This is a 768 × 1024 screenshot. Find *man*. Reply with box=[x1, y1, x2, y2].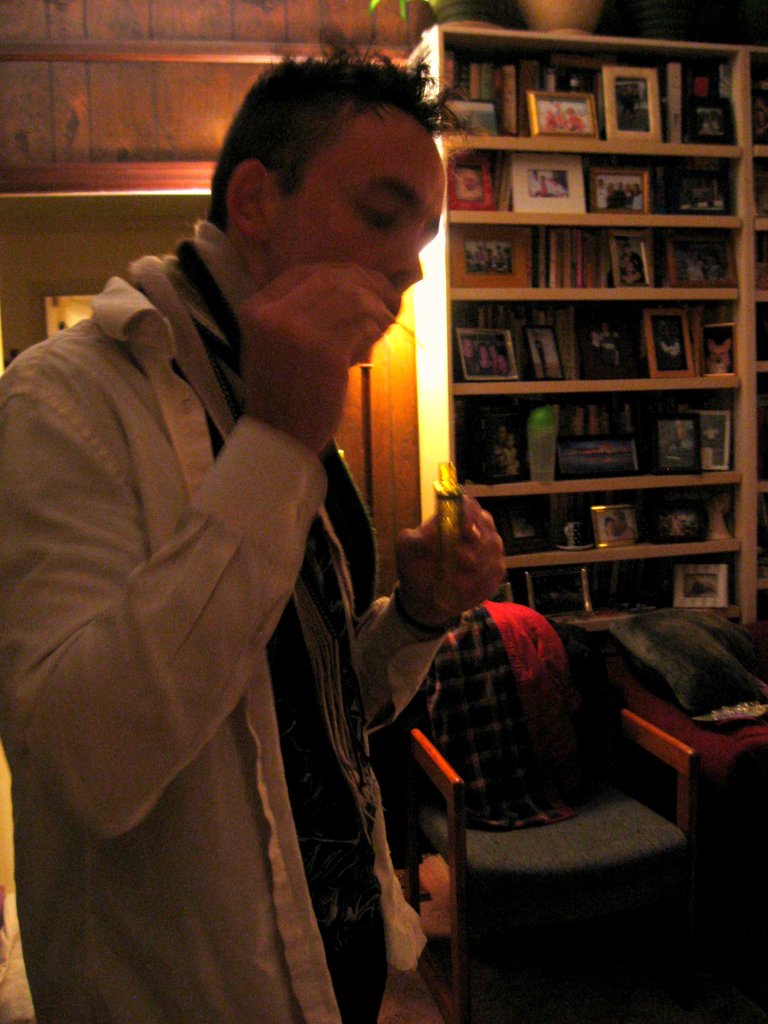
box=[0, 42, 510, 1023].
